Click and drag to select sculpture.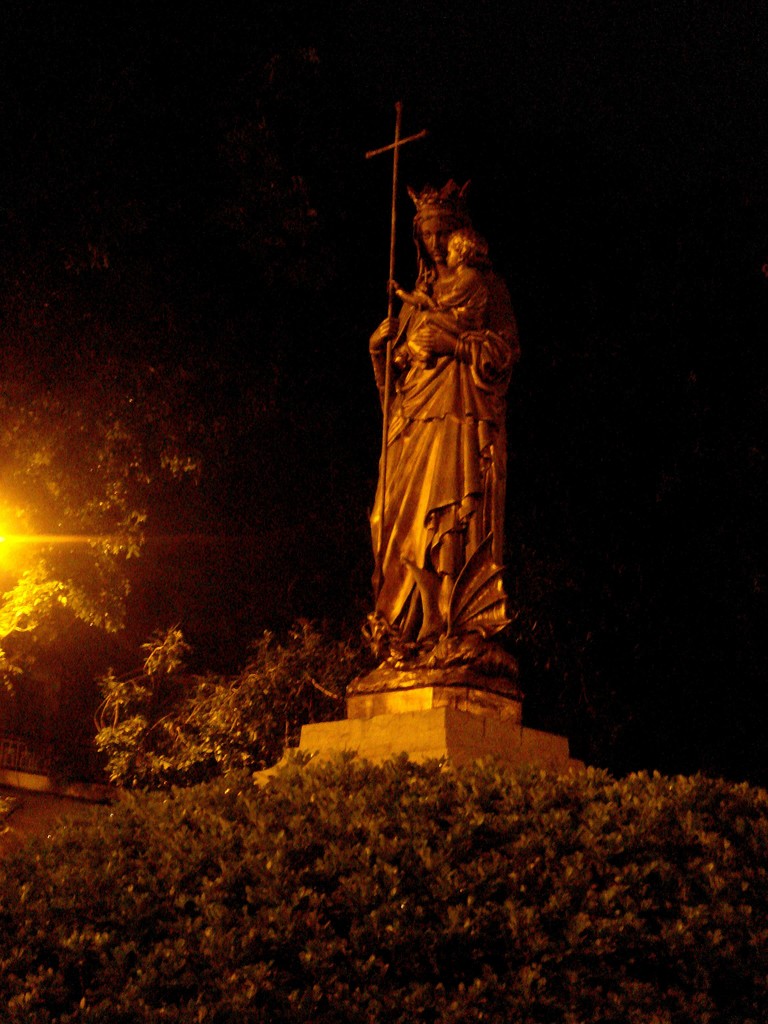
Selection: (337,161,545,725).
